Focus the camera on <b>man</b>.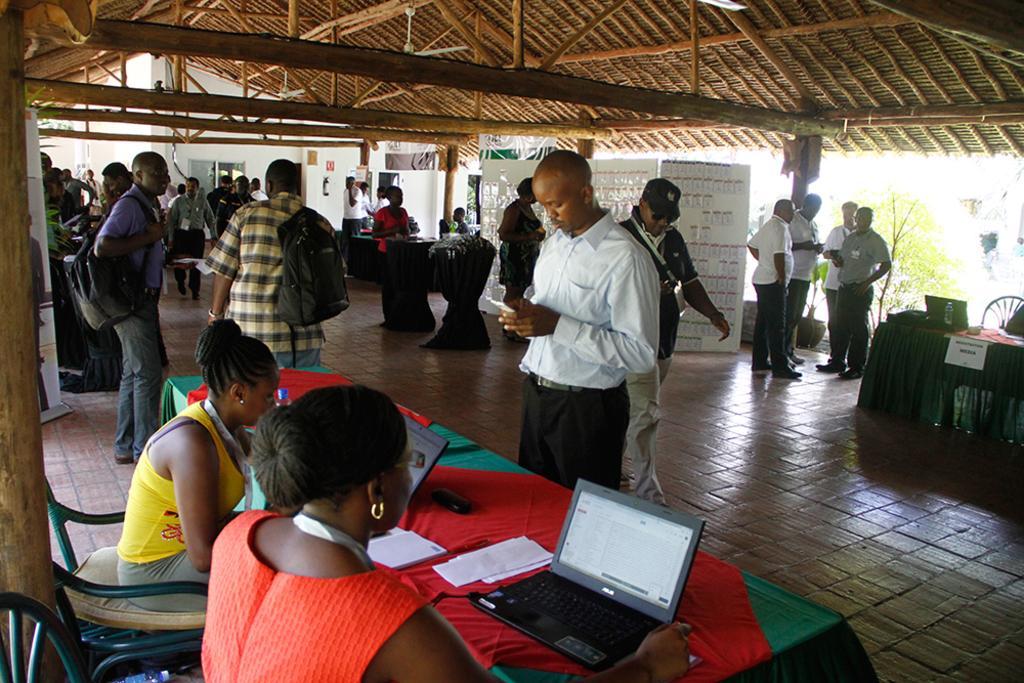
Focus region: {"left": 83, "top": 155, "right": 172, "bottom": 452}.
